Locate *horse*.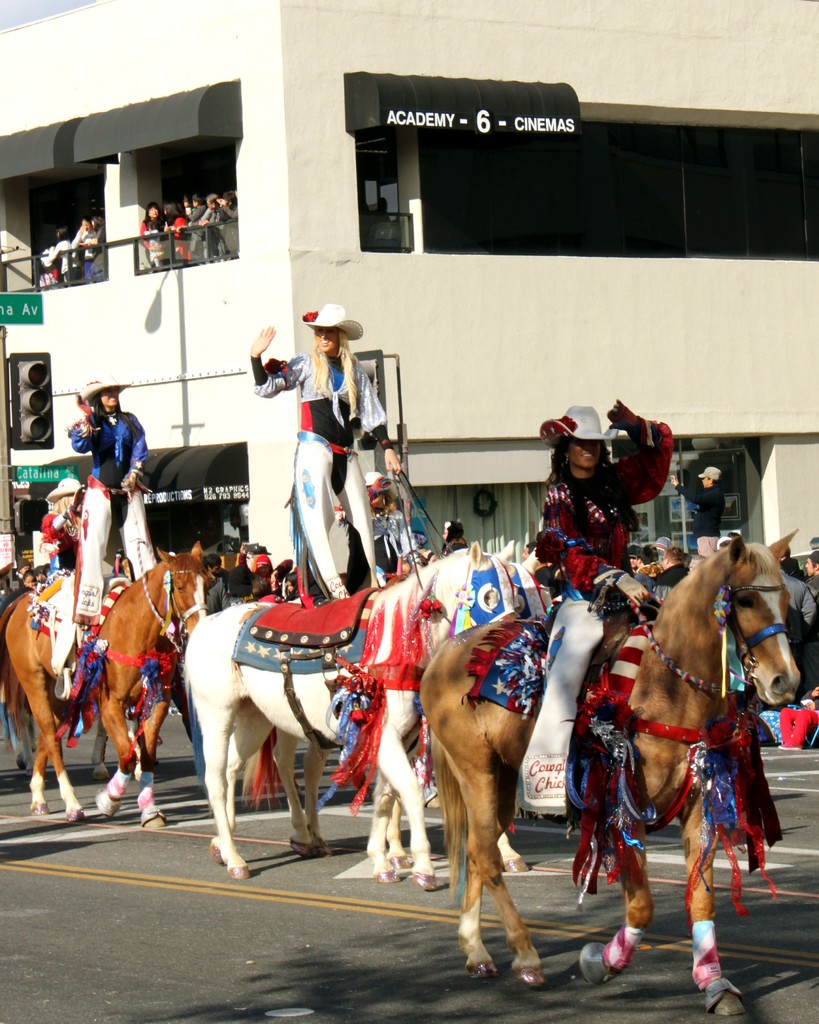
Bounding box: bbox=(240, 548, 558, 876).
